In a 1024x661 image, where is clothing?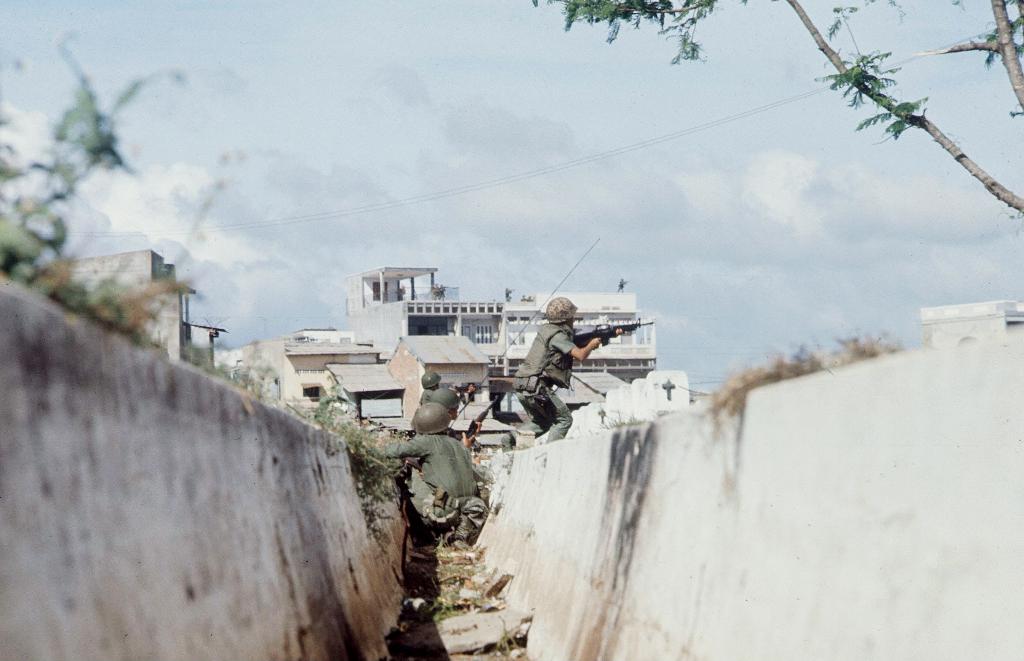
bbox(364, 433, 491, 550).
